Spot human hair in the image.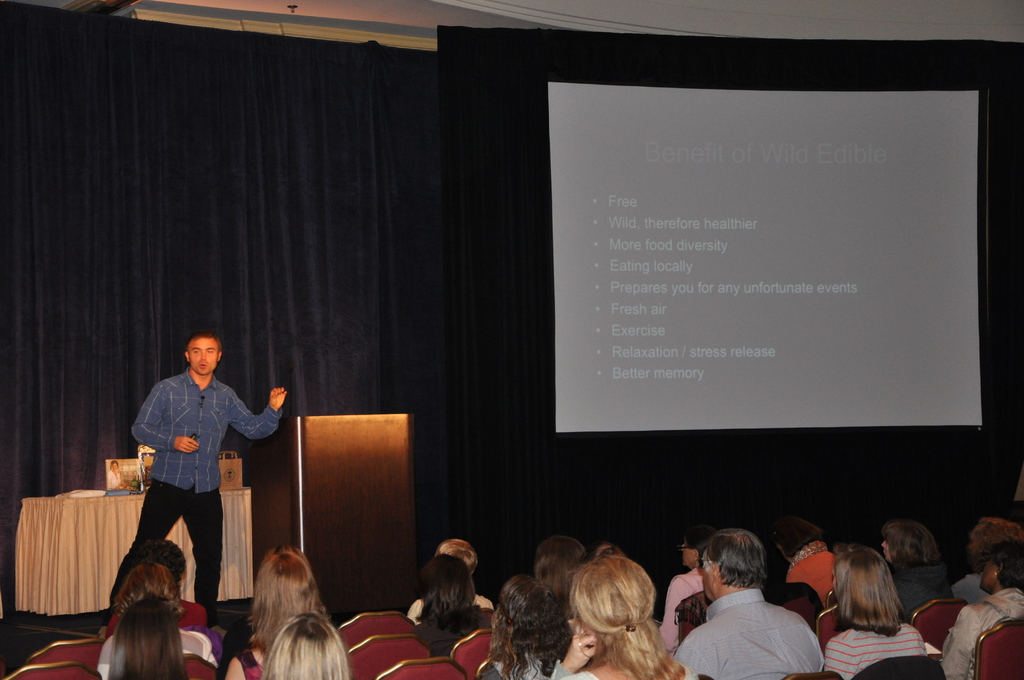
human hair found at select_region(261, 613, 349, 679).
